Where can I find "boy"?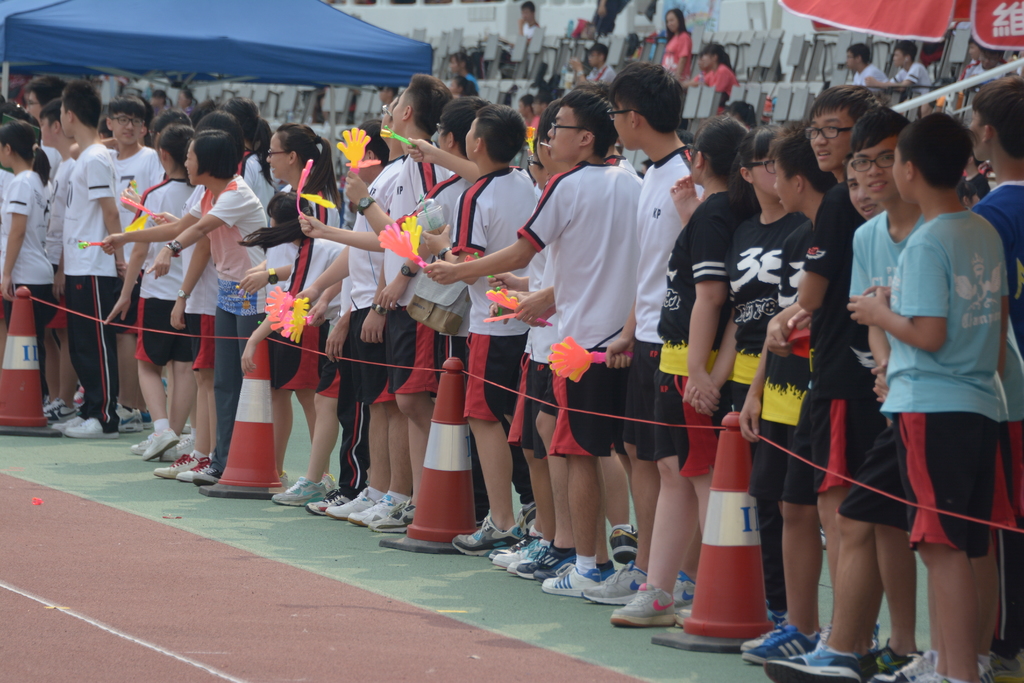
You can find it at 797 85 889 653.
